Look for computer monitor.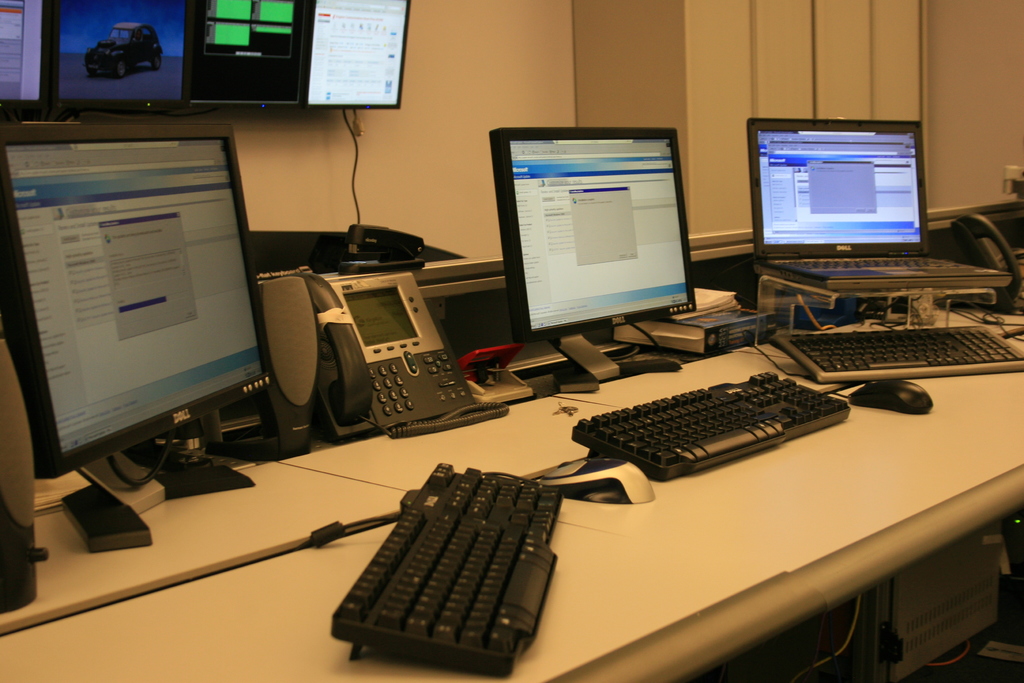
Found: [36, 3, 195, 126].
